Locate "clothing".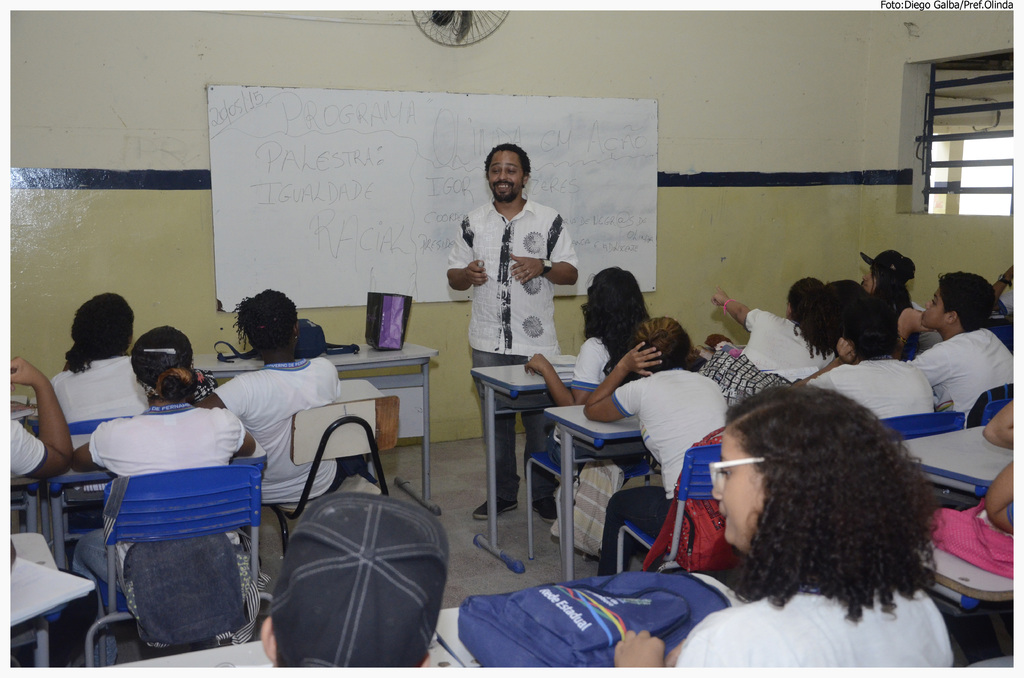
Bounding box: box(673, 572, 961, 677).
